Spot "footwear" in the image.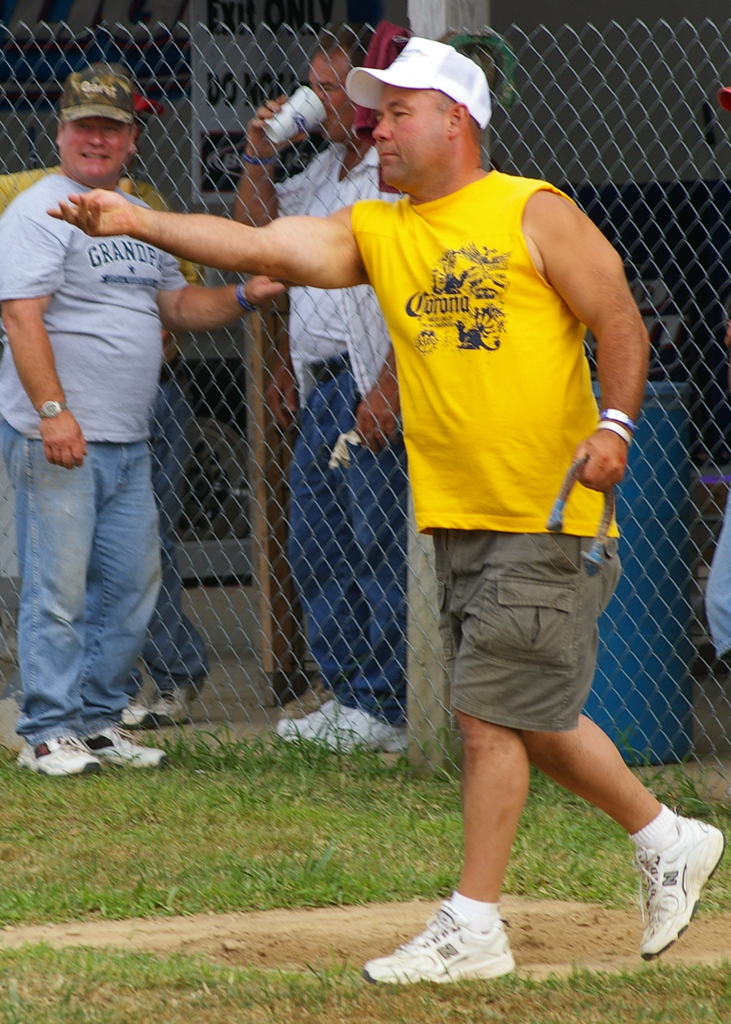
"footwear" found at pyautogui.locateOnScreen(637, 801, 730, 962).
